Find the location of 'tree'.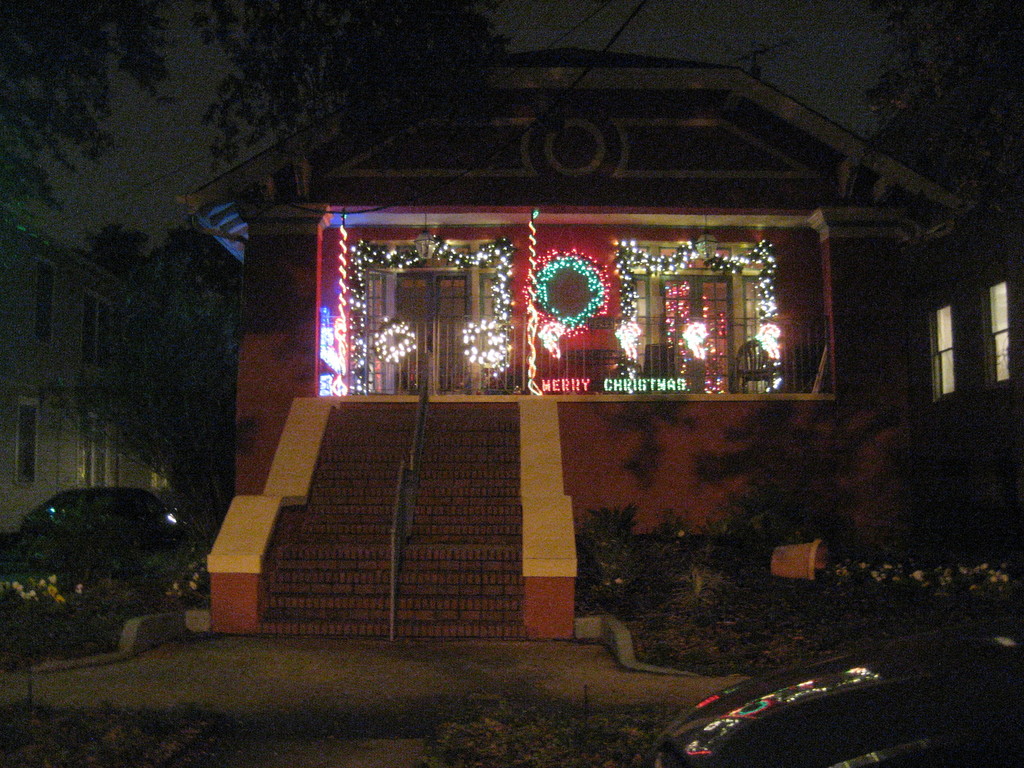
Location: (45,230,239,557).
